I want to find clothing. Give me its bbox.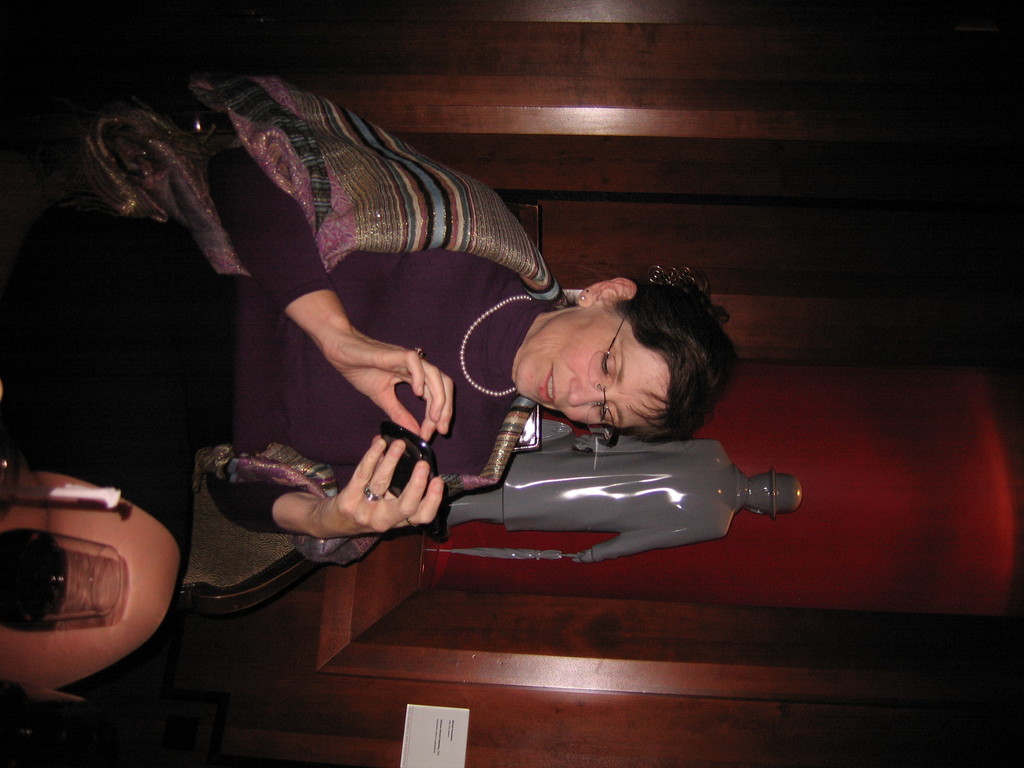
[166, 75, 550, 520].
